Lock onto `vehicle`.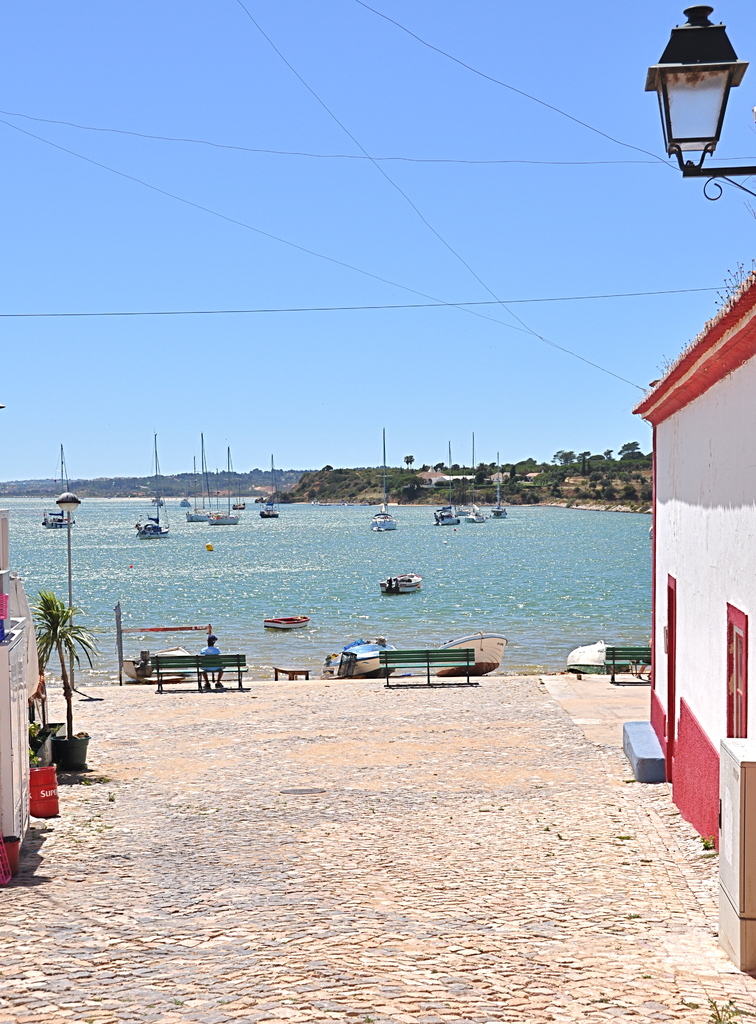
Locked: rect(565, 640, 631, 675).
